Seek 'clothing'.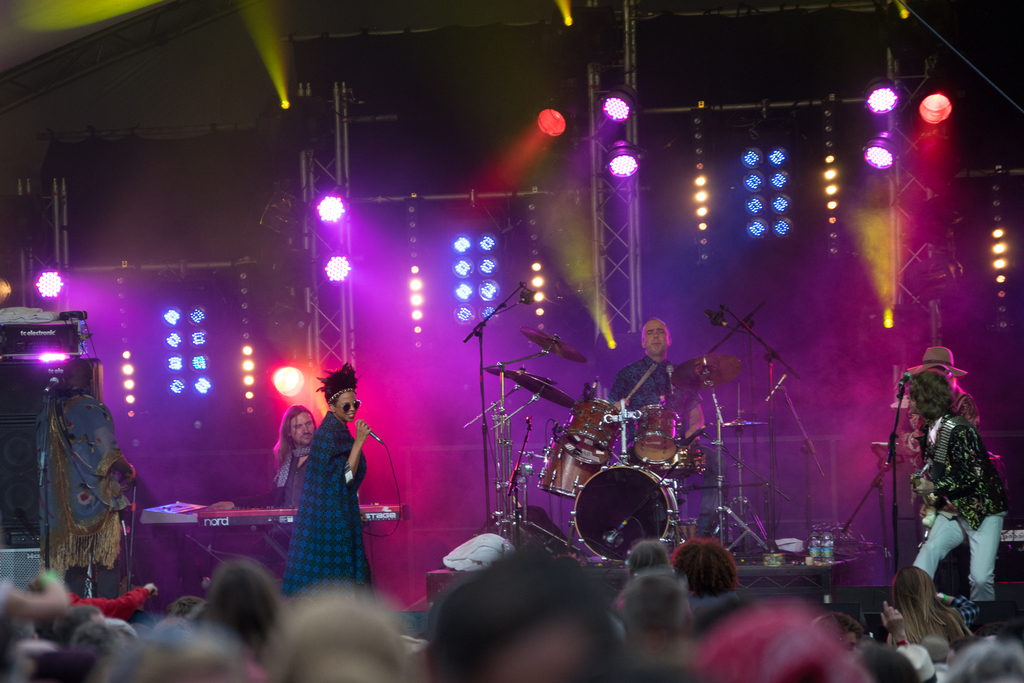
[x1=33, y1=393, x2=136, y2=595].
